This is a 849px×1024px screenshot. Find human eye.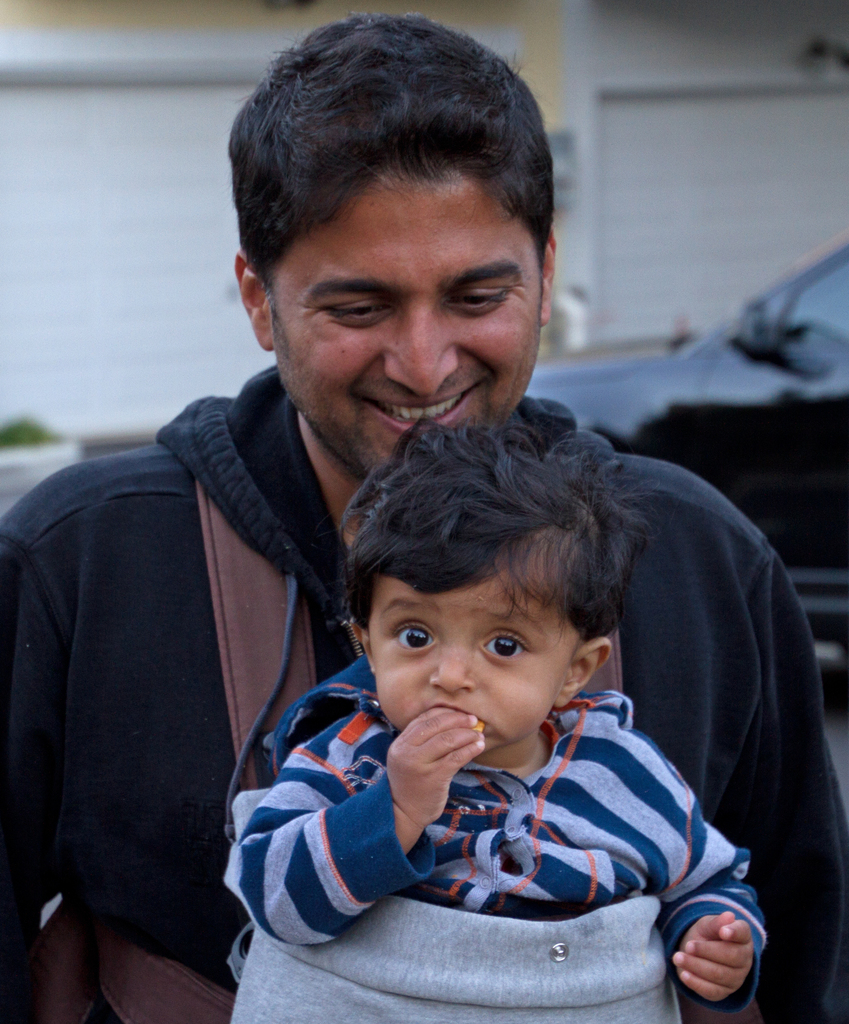
Bounding box: 384,620,434,657.
